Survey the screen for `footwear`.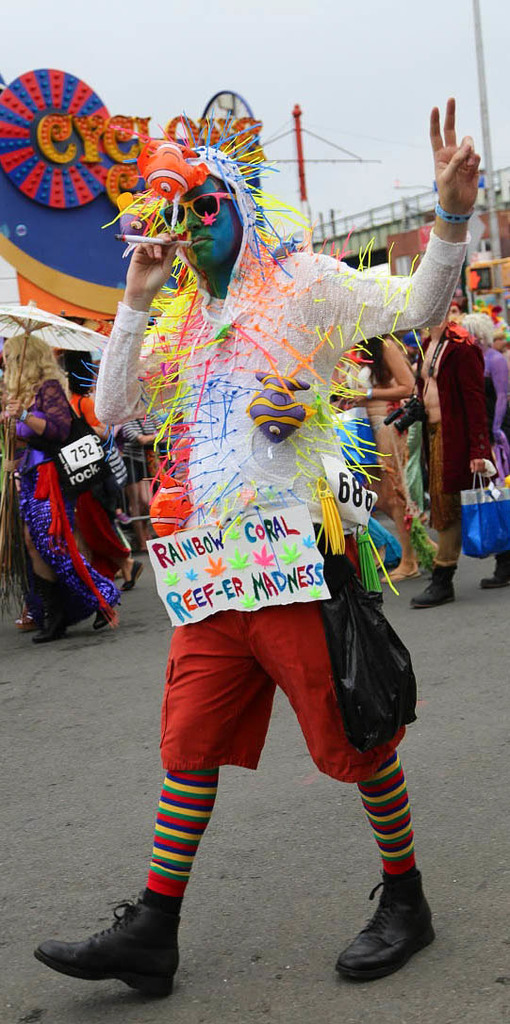
Survey found: box(479, 556, 509, 590).
